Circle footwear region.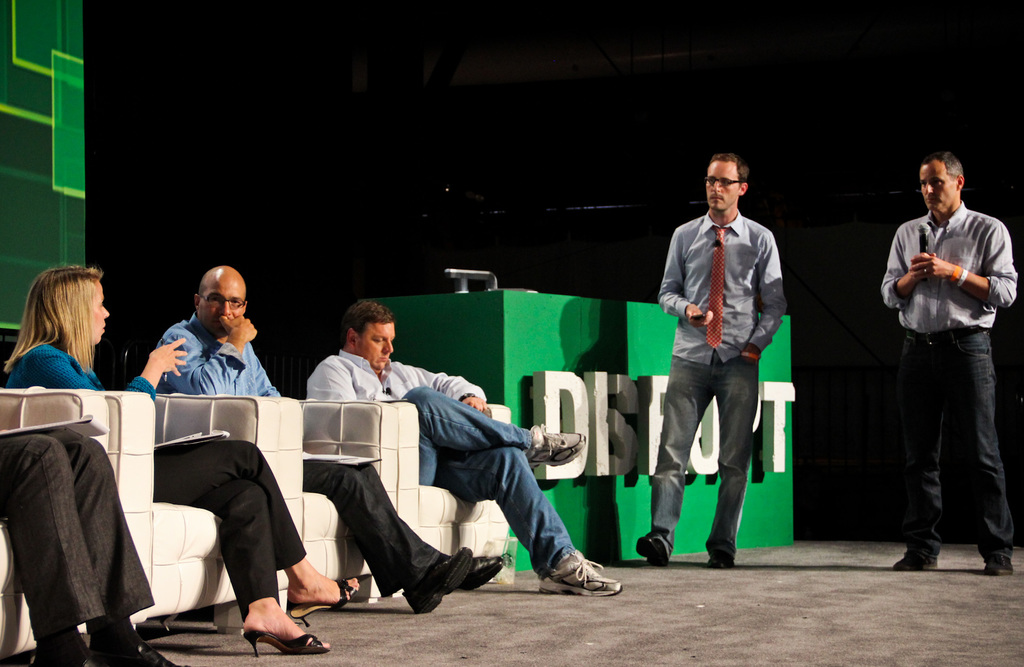
Region: bbox(241, 632, 329, 656).
